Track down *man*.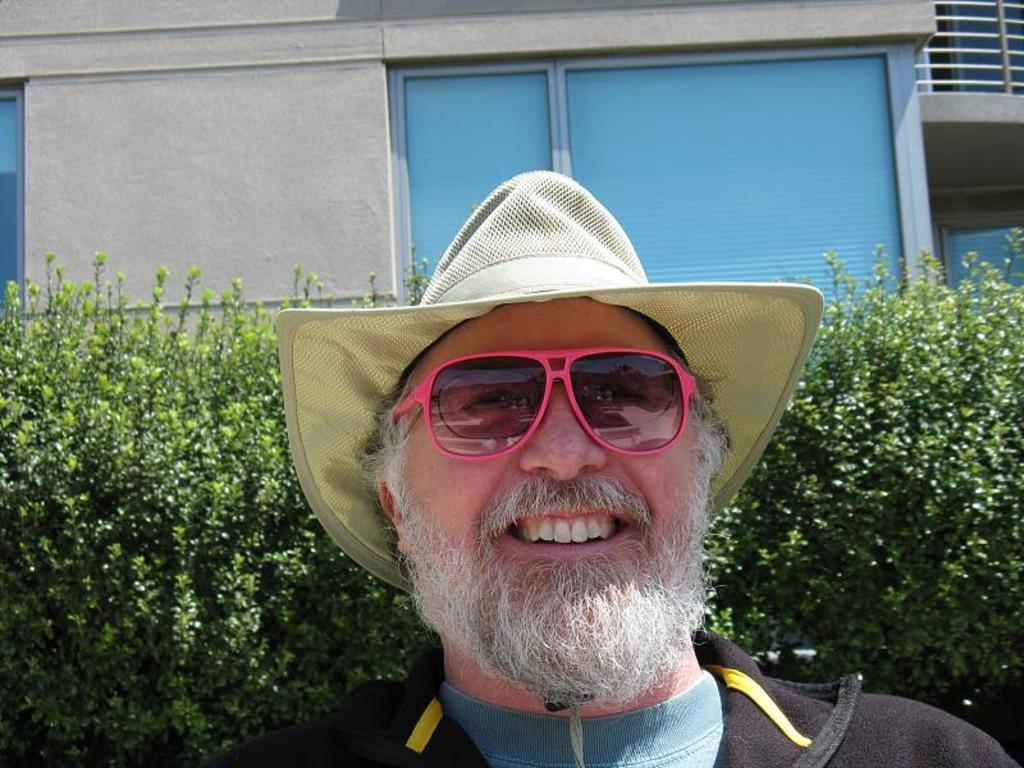
Tracked to BBox(271, 165, 1005, 767).
